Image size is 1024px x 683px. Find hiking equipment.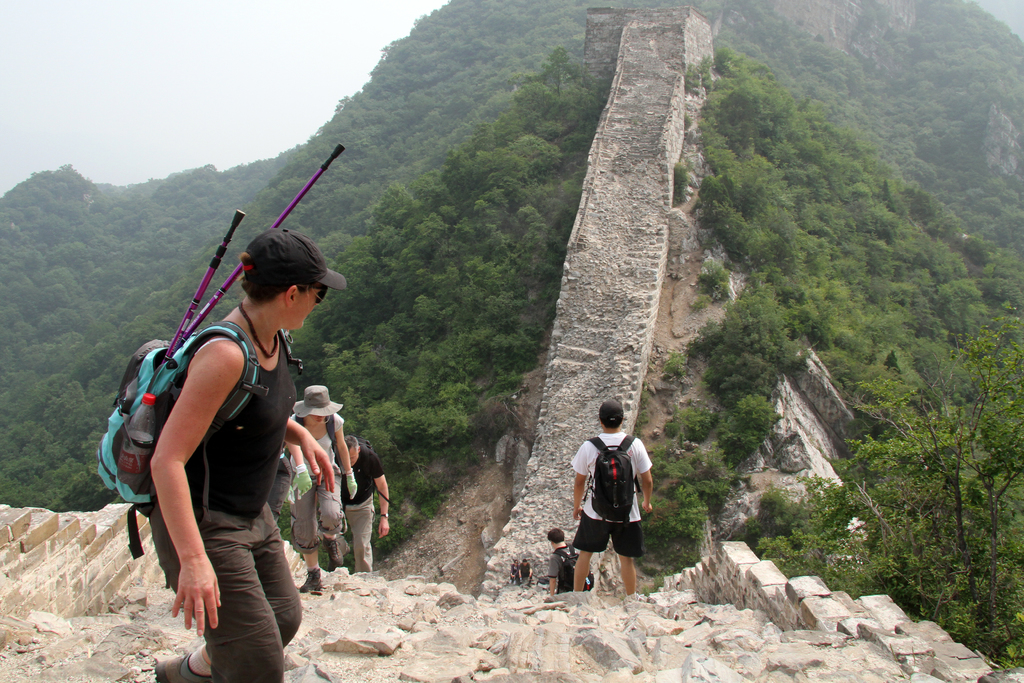
552/542/596/593.
